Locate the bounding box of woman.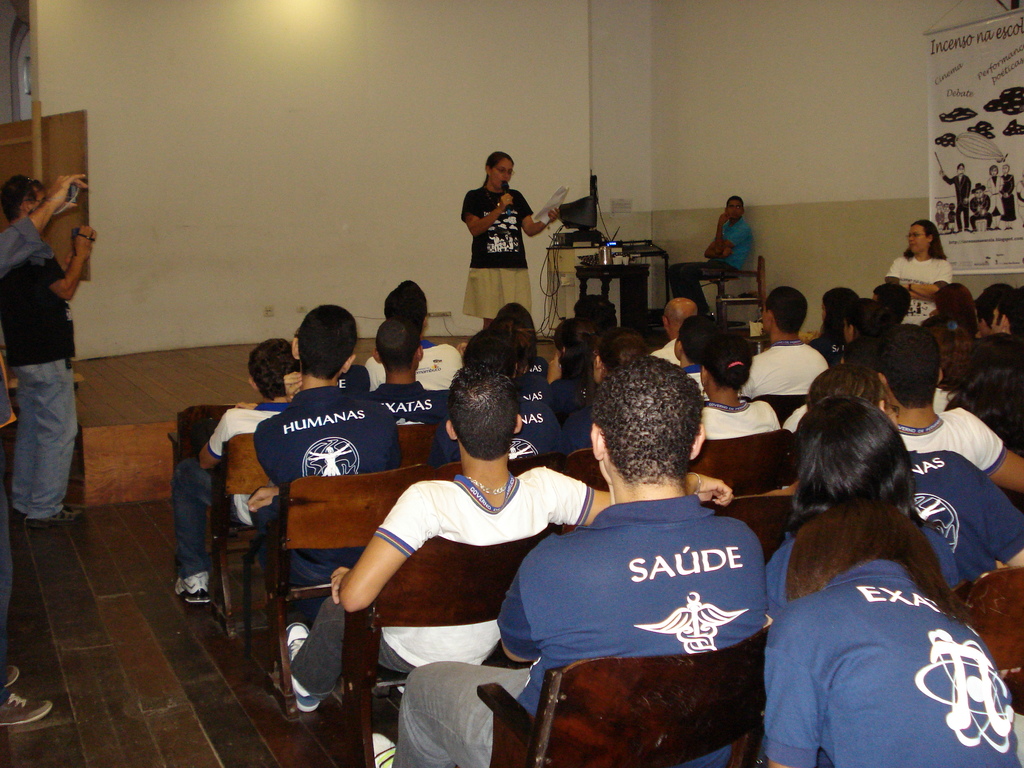
Bounding box: 844/299/897/342.
